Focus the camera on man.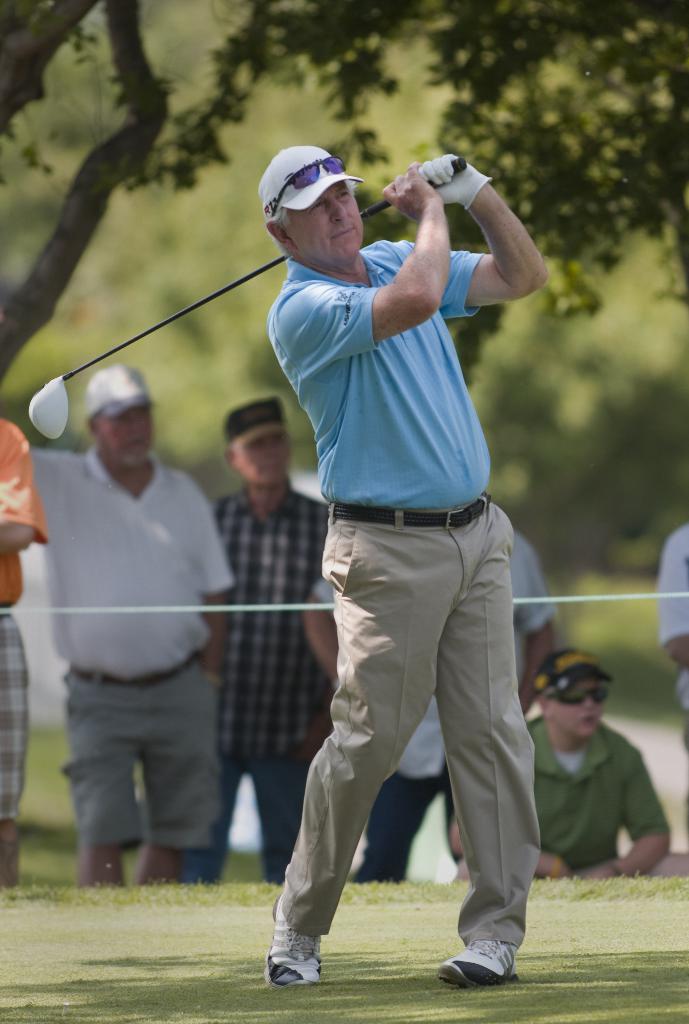
Focus region: 349, 527, 562, 882.
